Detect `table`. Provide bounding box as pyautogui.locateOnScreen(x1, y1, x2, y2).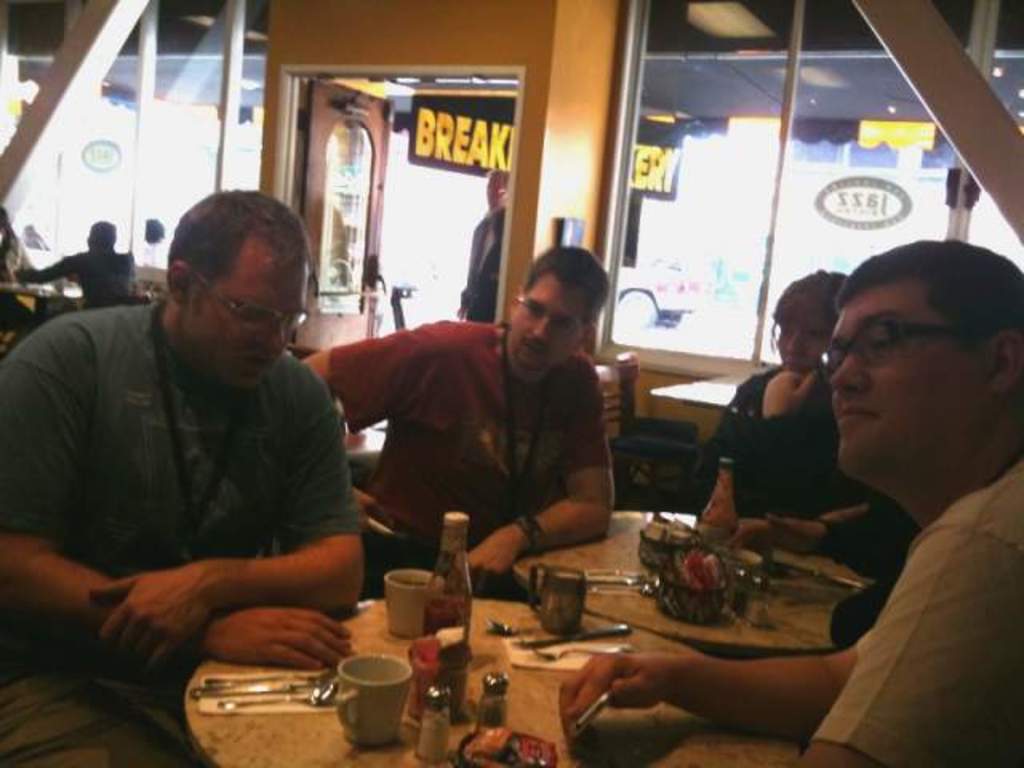
pyautogui.locateOnScreen(650, 379, 739, 408).
